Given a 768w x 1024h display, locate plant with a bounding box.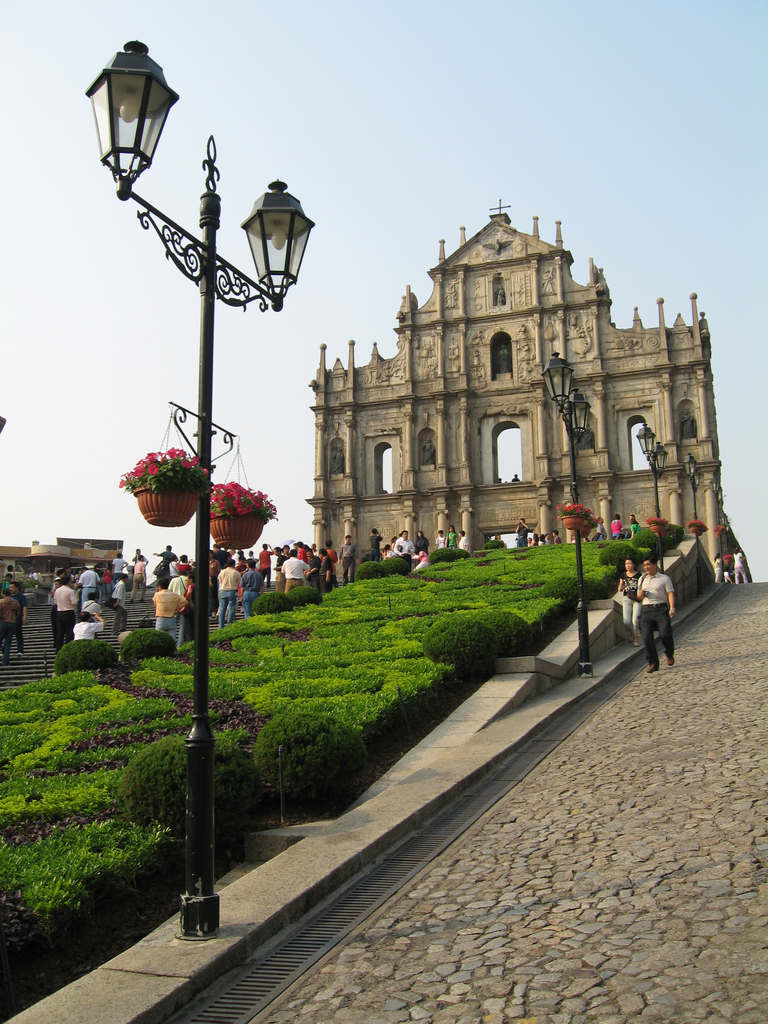
Located: BBox(461, 548, 471, 556).
